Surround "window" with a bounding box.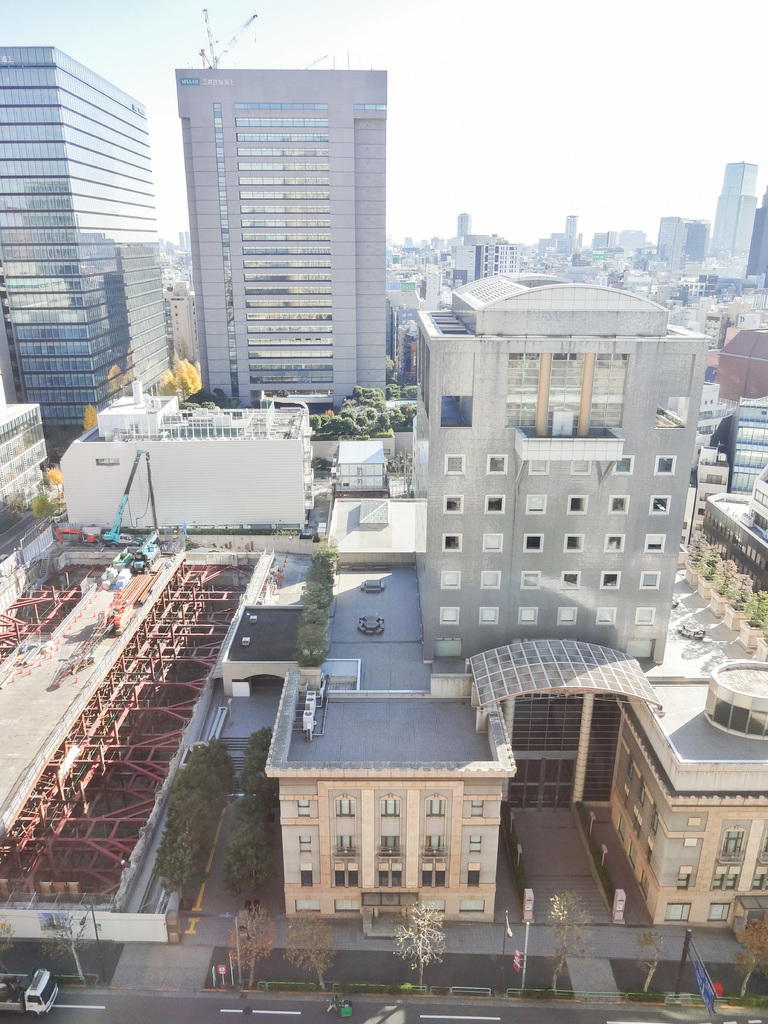
left=479, top=532, right=504, bottom=554.
